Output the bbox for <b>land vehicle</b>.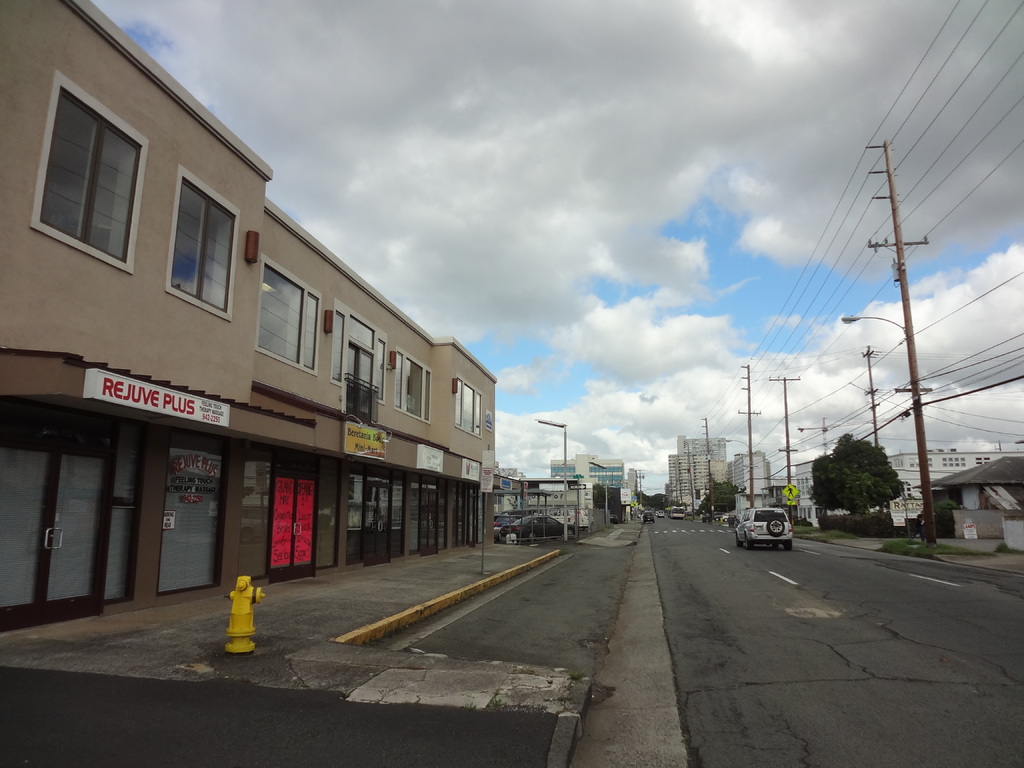
left=550, top=506, right=595, bottom=531.
